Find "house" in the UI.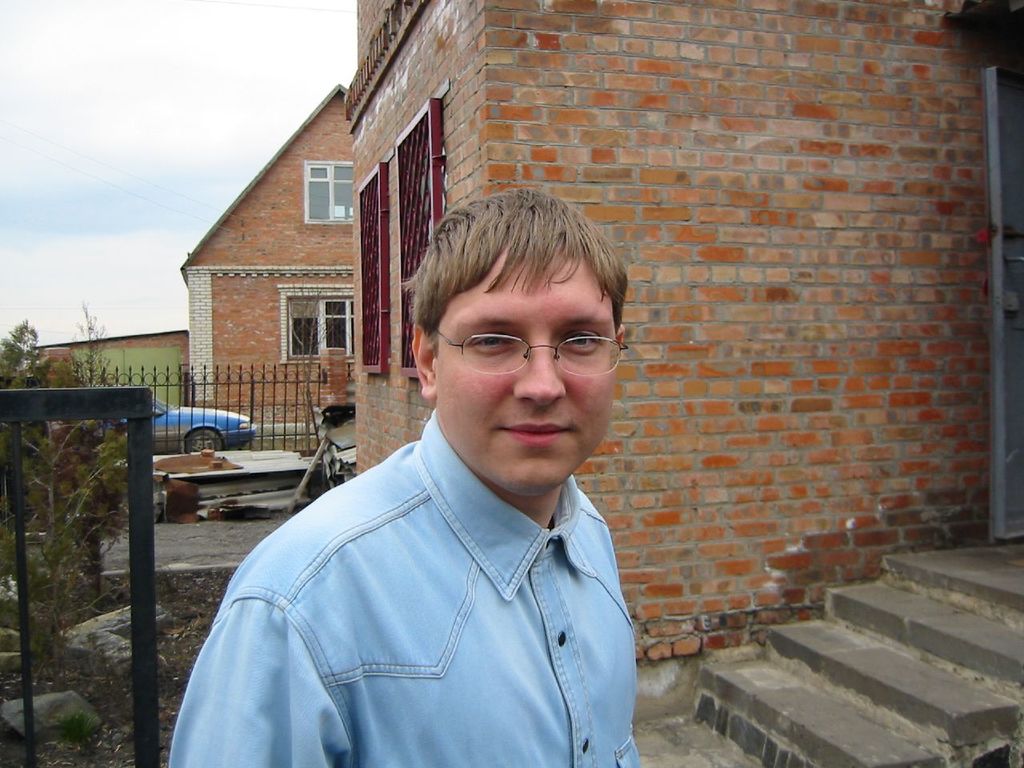
UI element at <region>30, 325, 194, 431</region>.
